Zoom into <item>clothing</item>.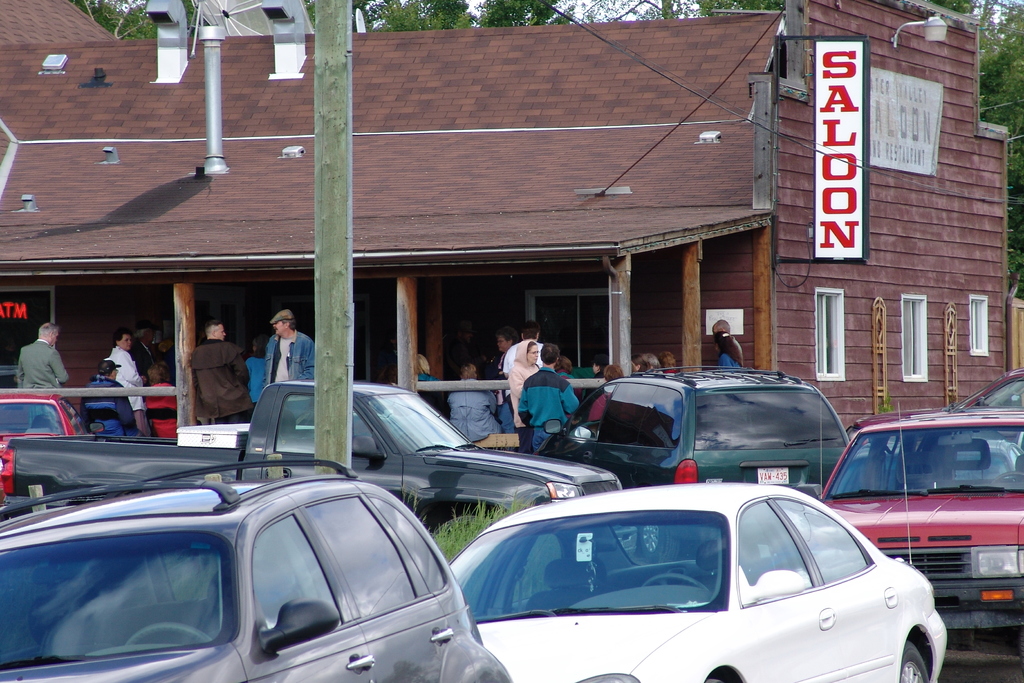
Zoom target: [519,366,573,456].
